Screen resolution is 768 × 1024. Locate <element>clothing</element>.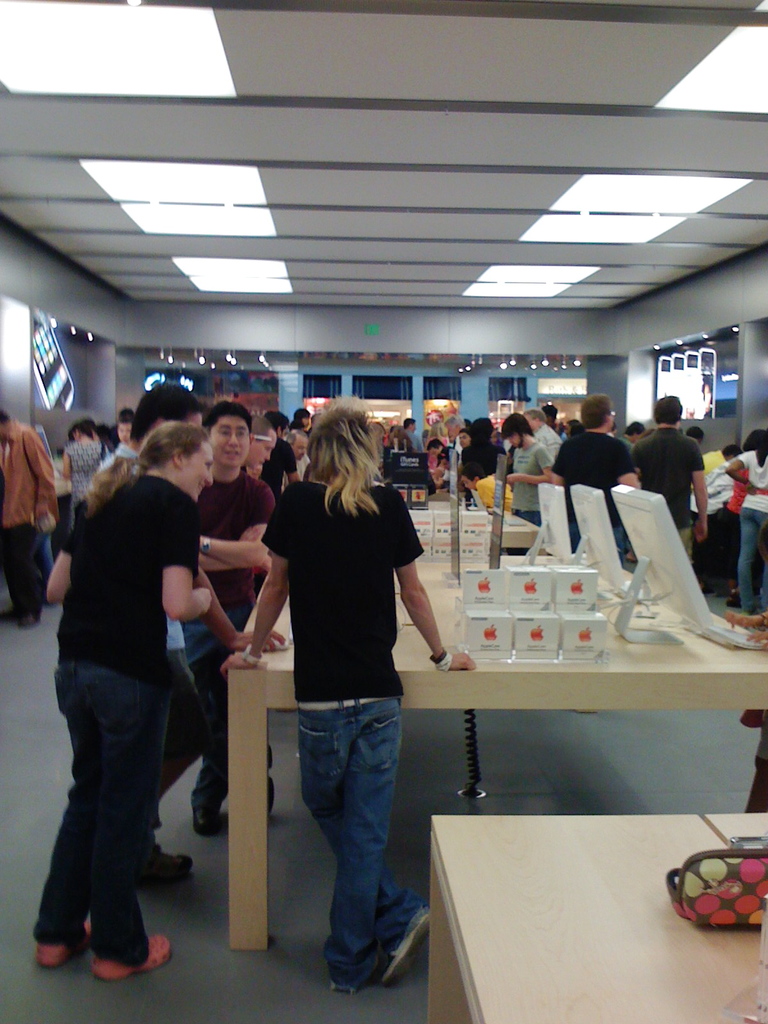
box=[195, 461, 275, 812].
